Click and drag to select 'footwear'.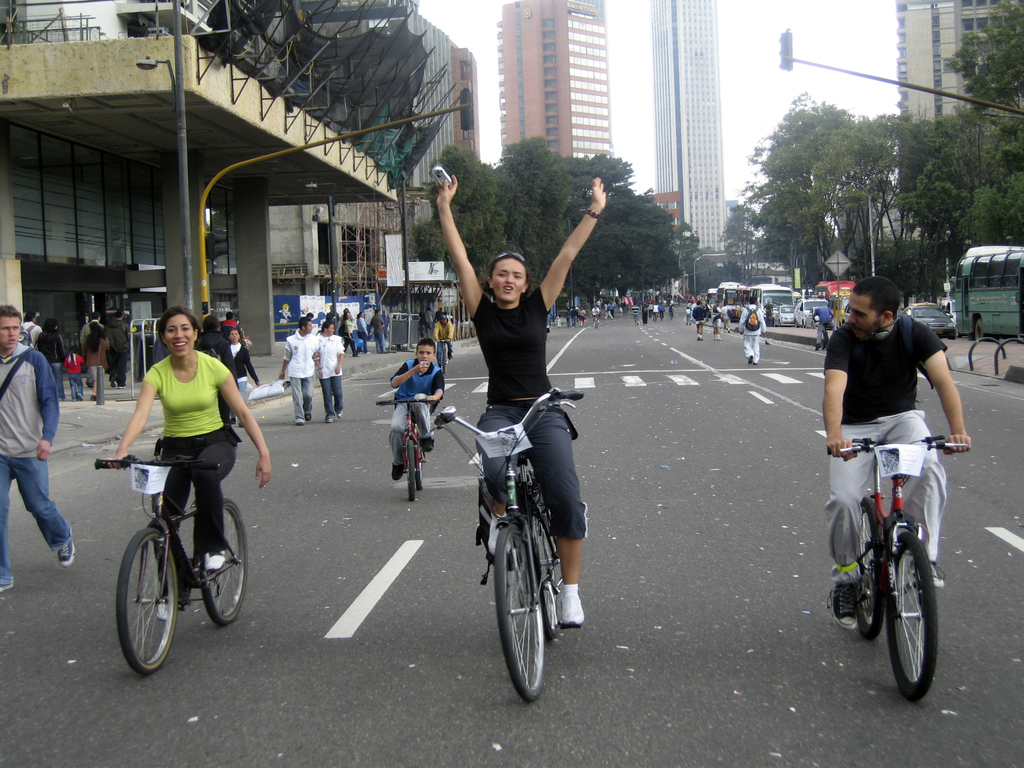
Selection: bbox=(723, 328, 731, 335).
